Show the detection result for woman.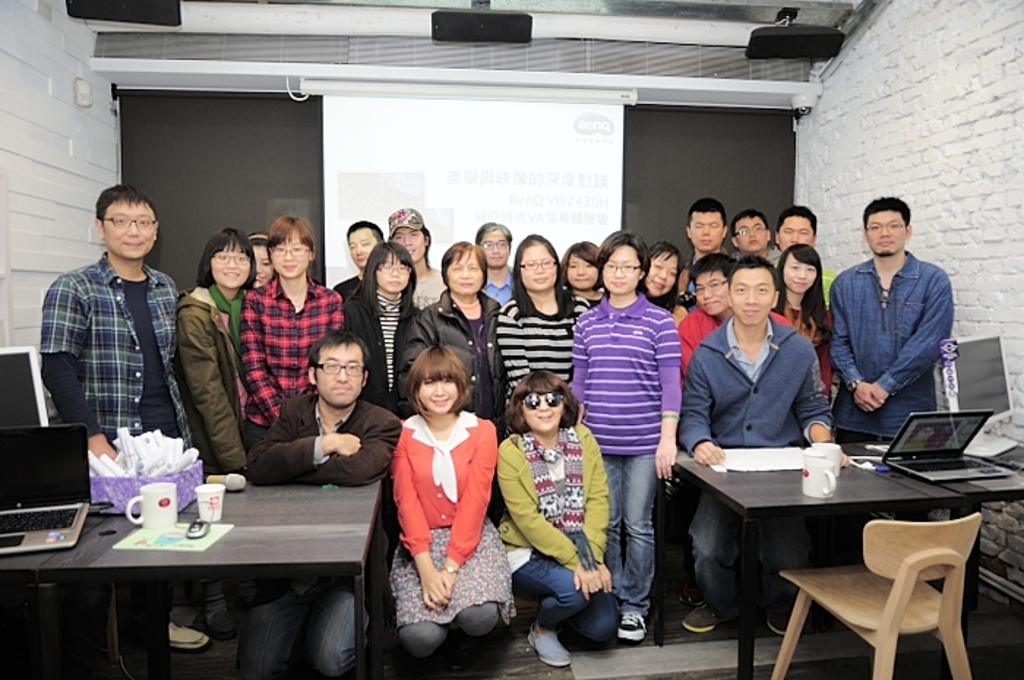
x1=493, y1=231, x2=594, y2=398.
